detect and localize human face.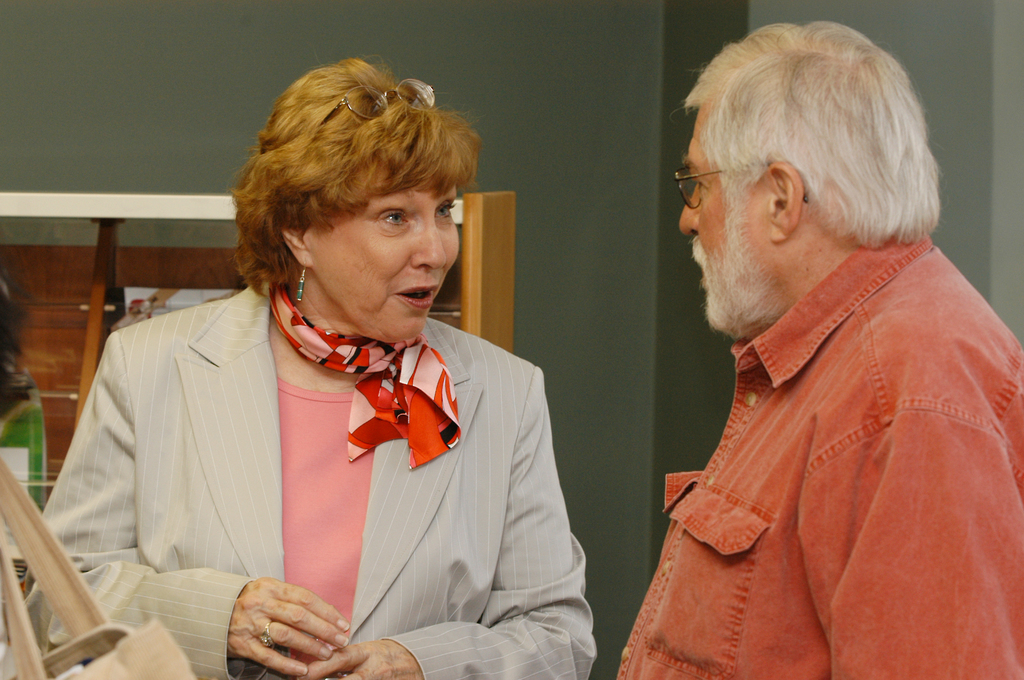
Localized at l=676, t=103, r=788, b=339.
